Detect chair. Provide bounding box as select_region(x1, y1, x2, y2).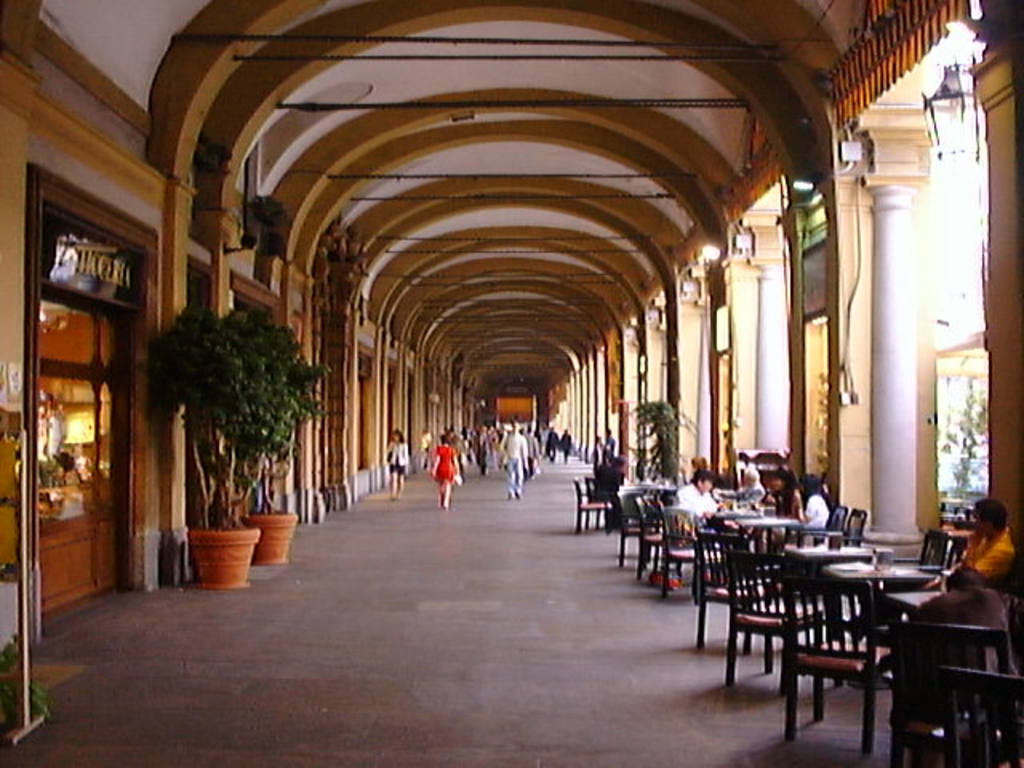
select_region(698, 528, 779, 648).
